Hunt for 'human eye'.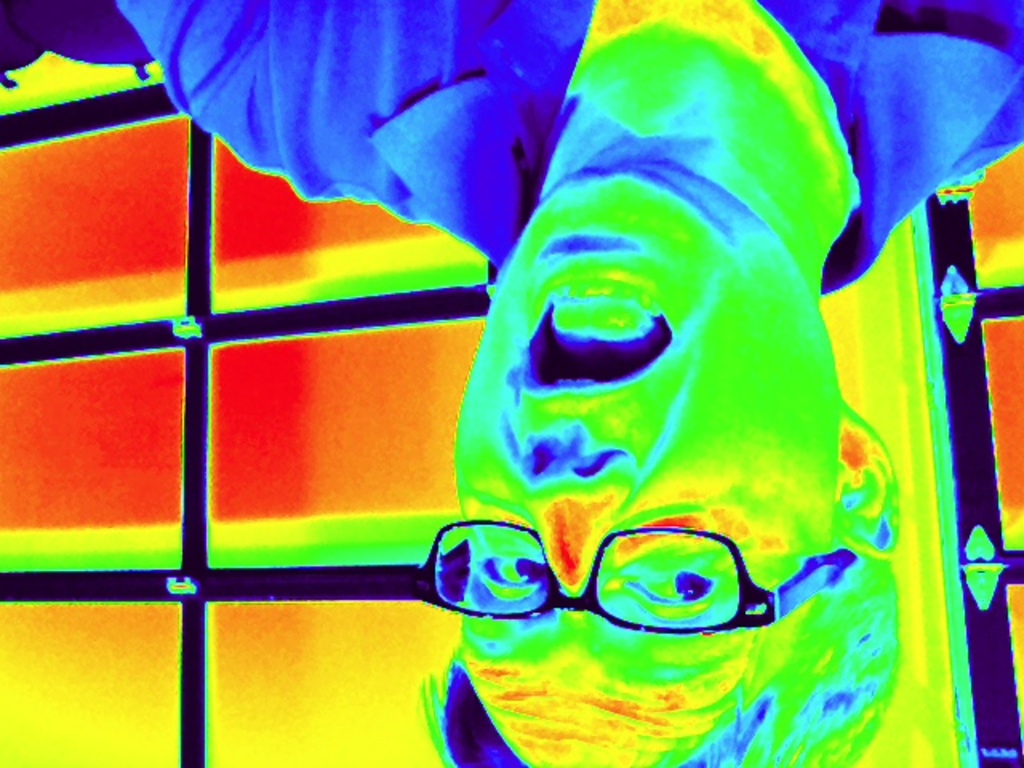
Hunted down at bbox=[619, 560, 720, 611].
